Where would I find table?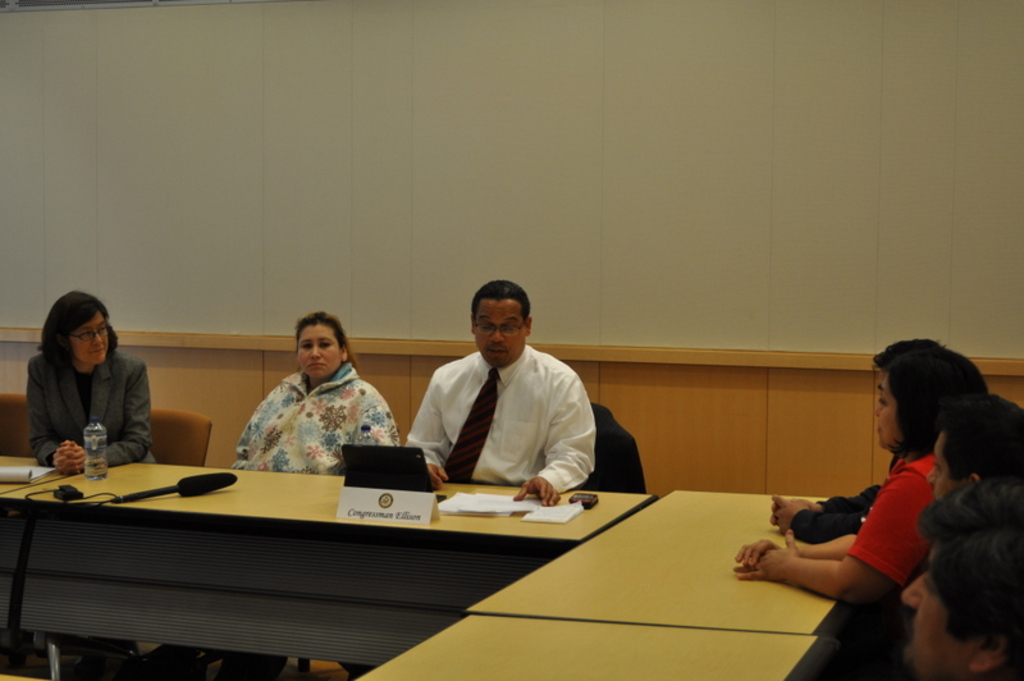
At bbox=(353, 614, 824, 680).
